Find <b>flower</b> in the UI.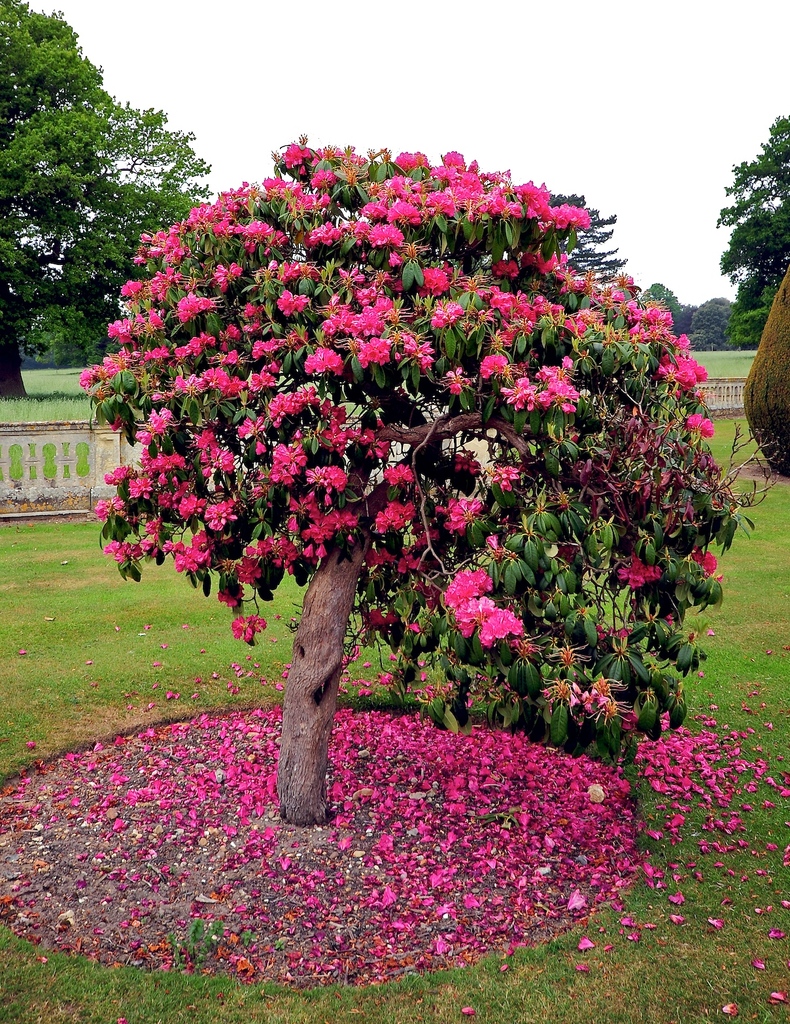
UI element at box(475, 593, 529, 644).
